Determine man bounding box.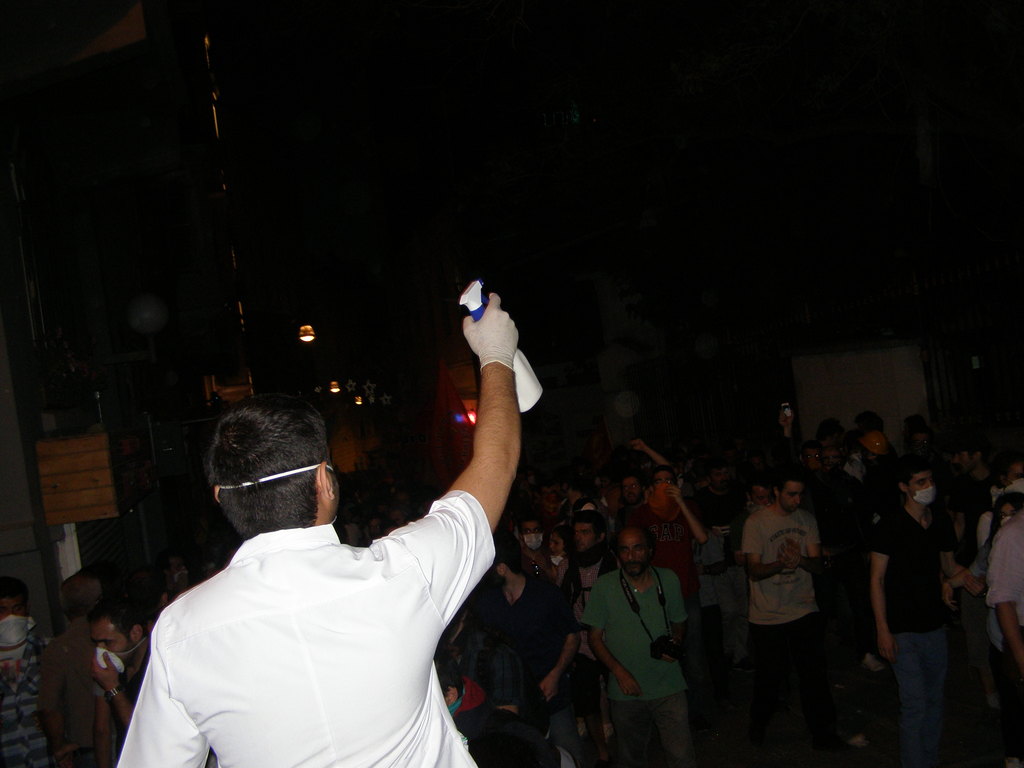
Determined: (900,432,939,459).
